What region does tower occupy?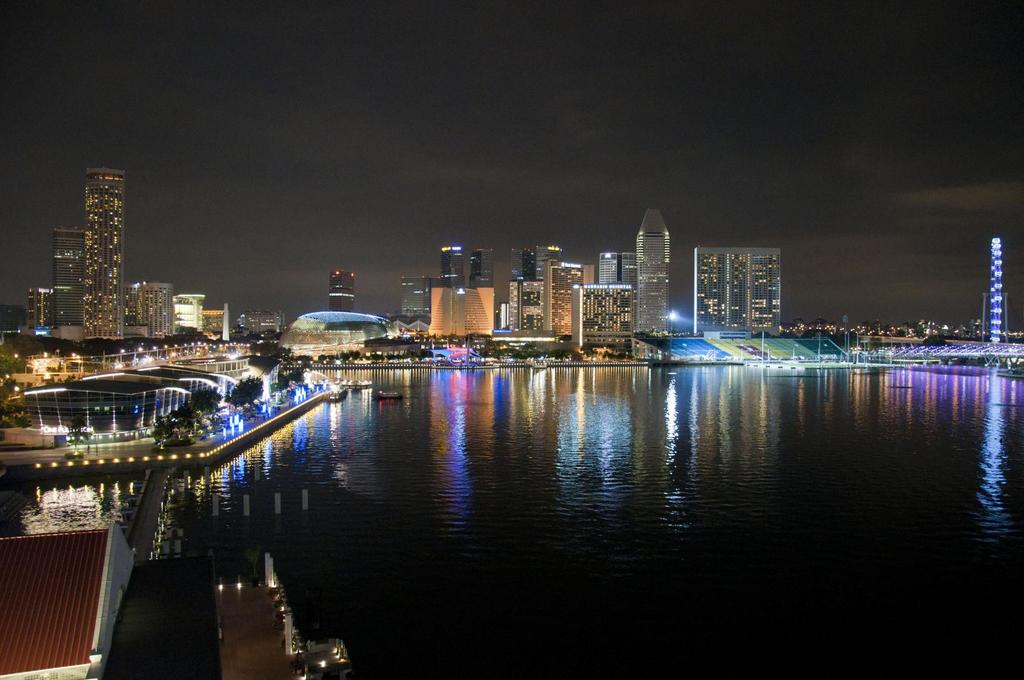
select_region(988, 235, 1006, 343).
